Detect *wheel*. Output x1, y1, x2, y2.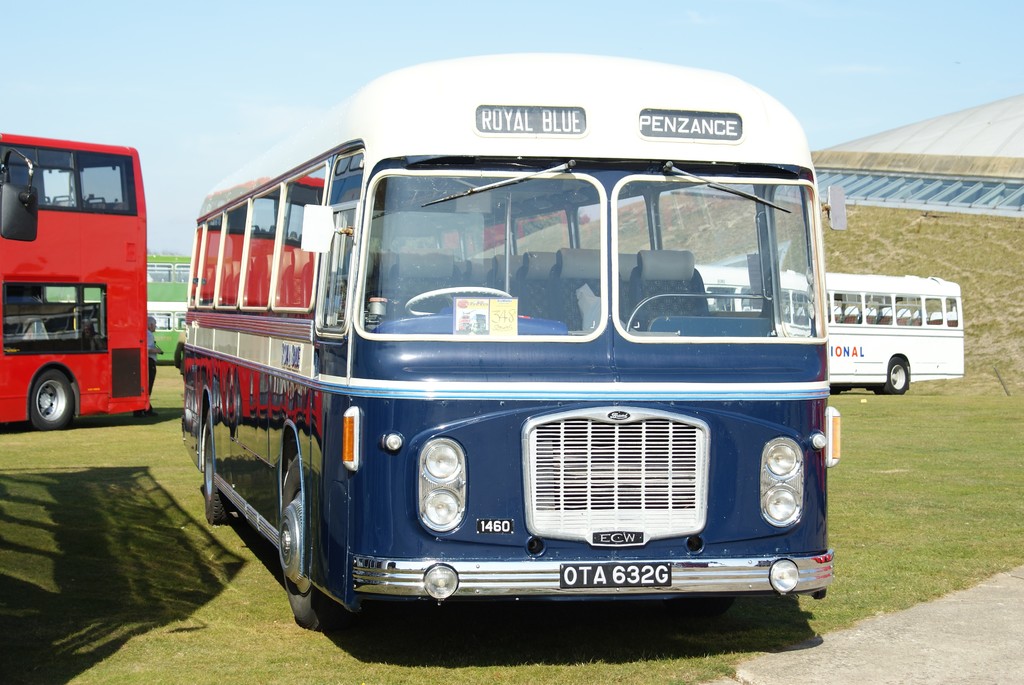
872, 385, 886, 394.
